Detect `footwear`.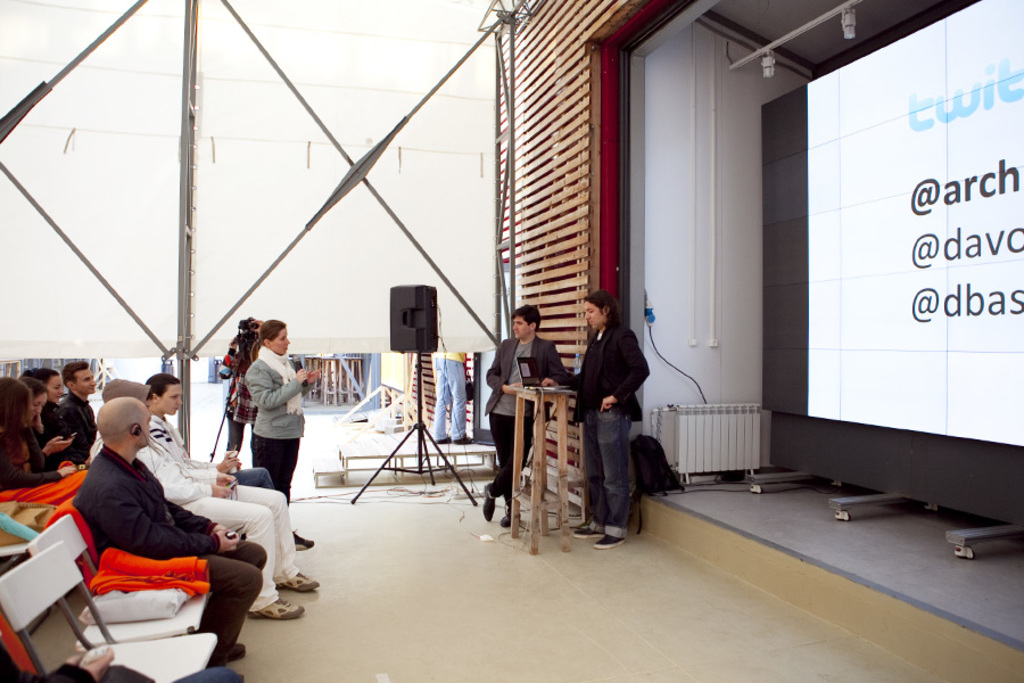
Detected at left=296, top=527, right=315, bottom=549.
